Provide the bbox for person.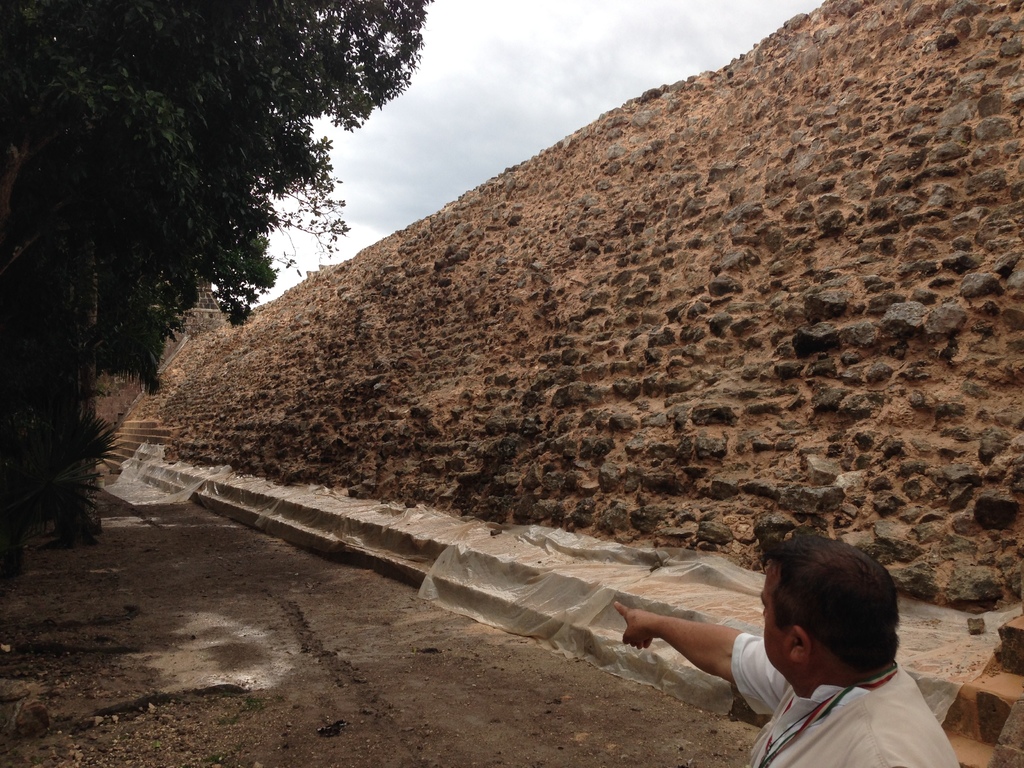
rect(612, 528, 963, 767).
